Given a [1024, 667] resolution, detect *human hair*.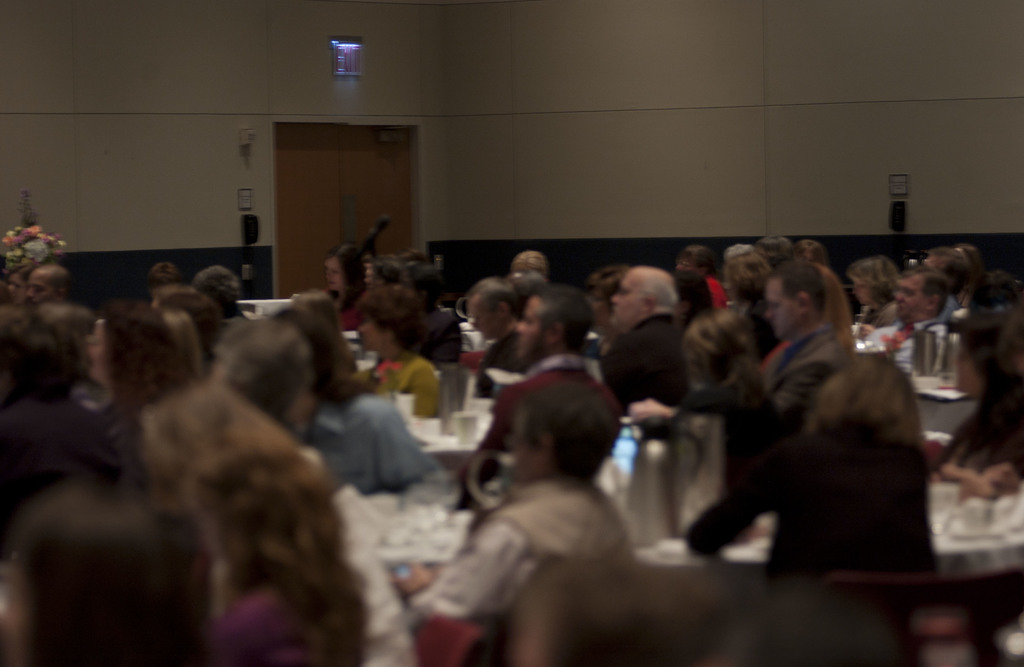
x1=369, y1=285, x2=429, y2=356.
